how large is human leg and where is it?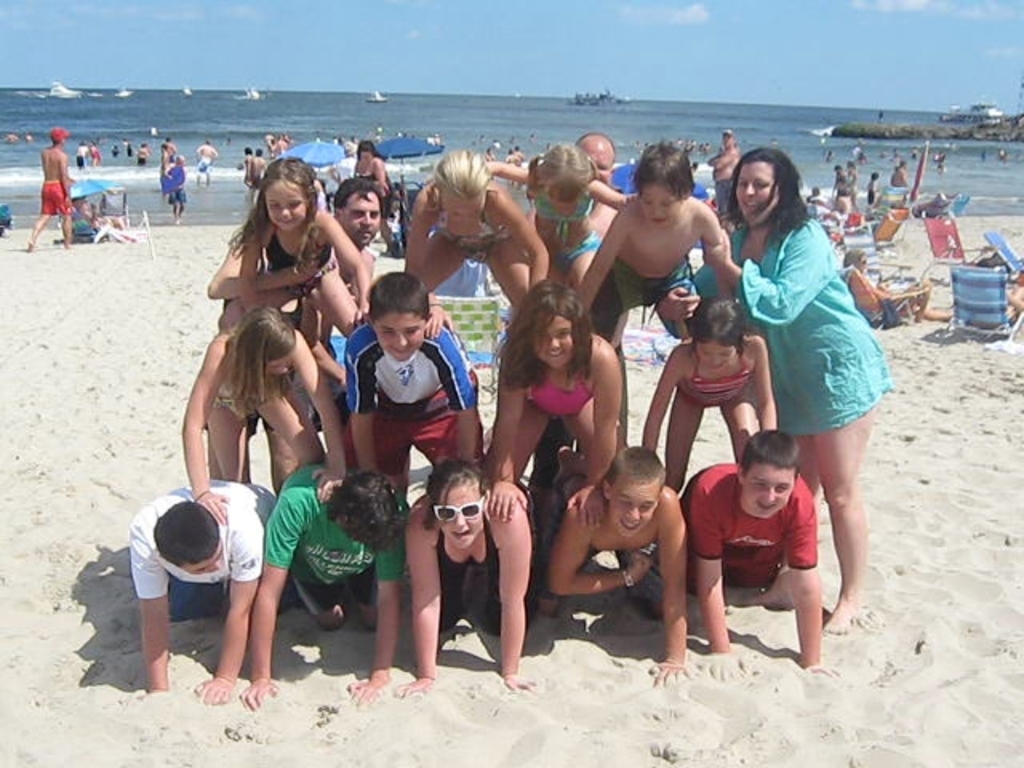
Bounding box: (x1=414, y1=384, x2=493, y2=477).
